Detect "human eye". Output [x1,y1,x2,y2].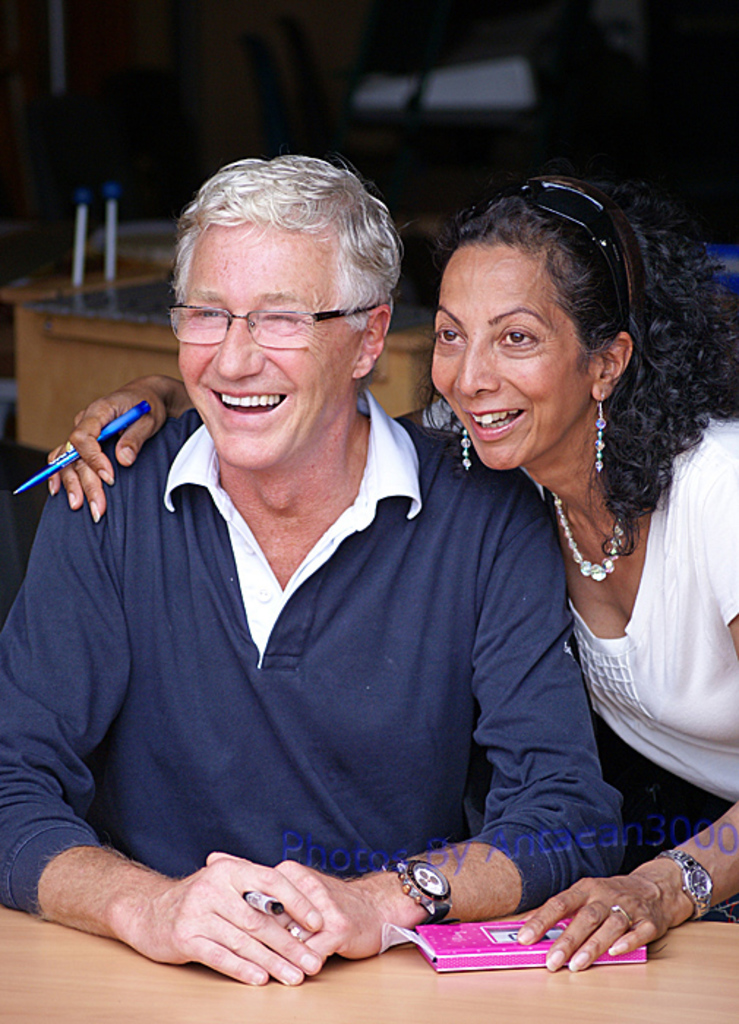
[430,320,468,353].
